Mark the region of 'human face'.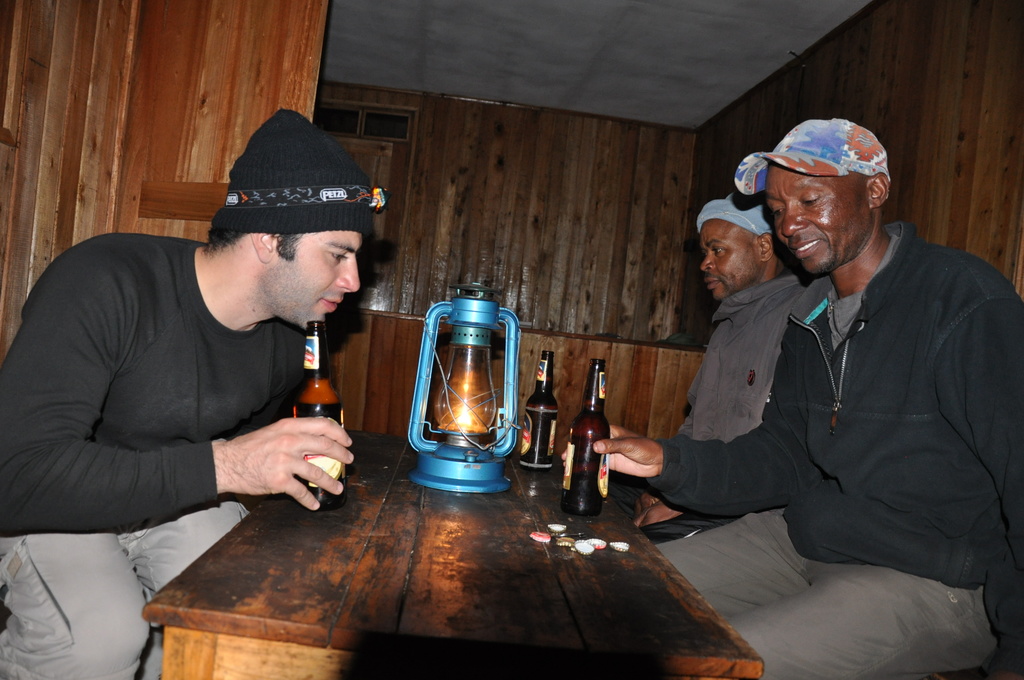
Region: Rect(699, 219, 761, 302).
